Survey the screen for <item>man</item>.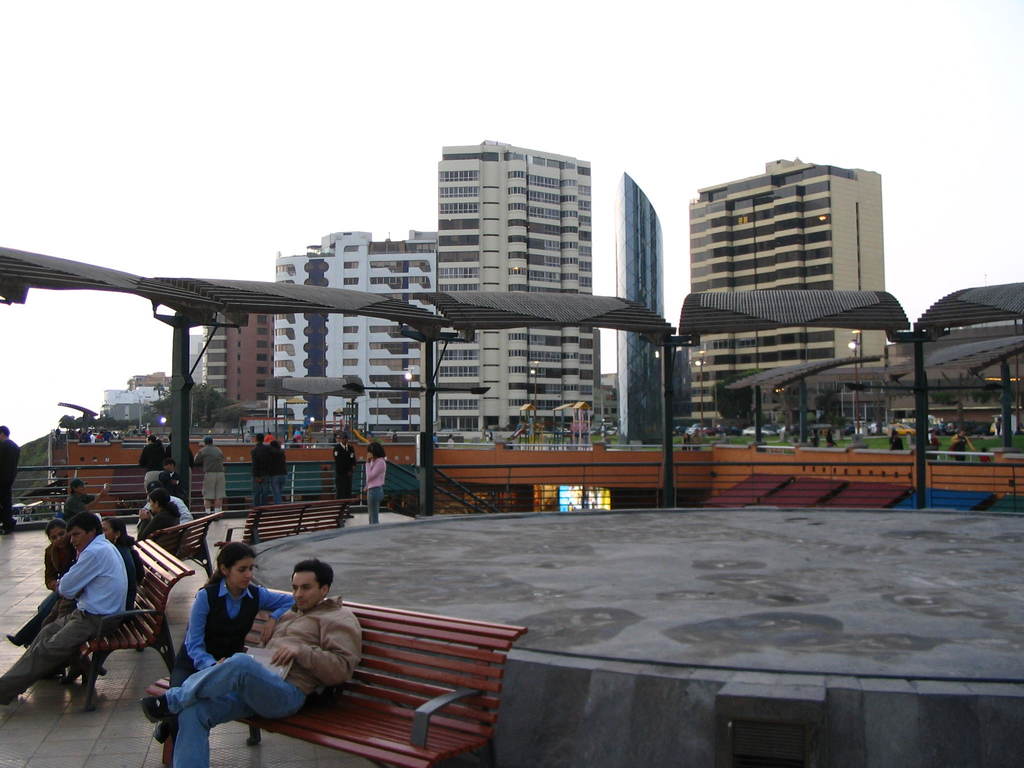
Survey found: 253 433 275 511.
